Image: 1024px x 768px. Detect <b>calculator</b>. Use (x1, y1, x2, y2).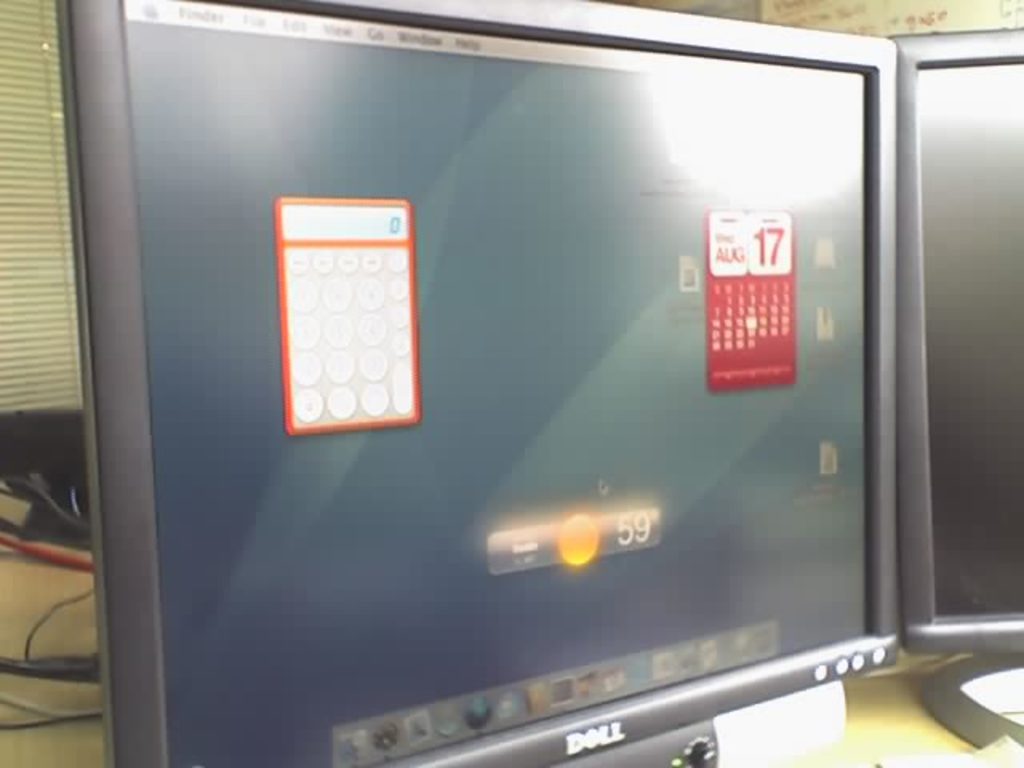
(280, 200, 419, 437).
